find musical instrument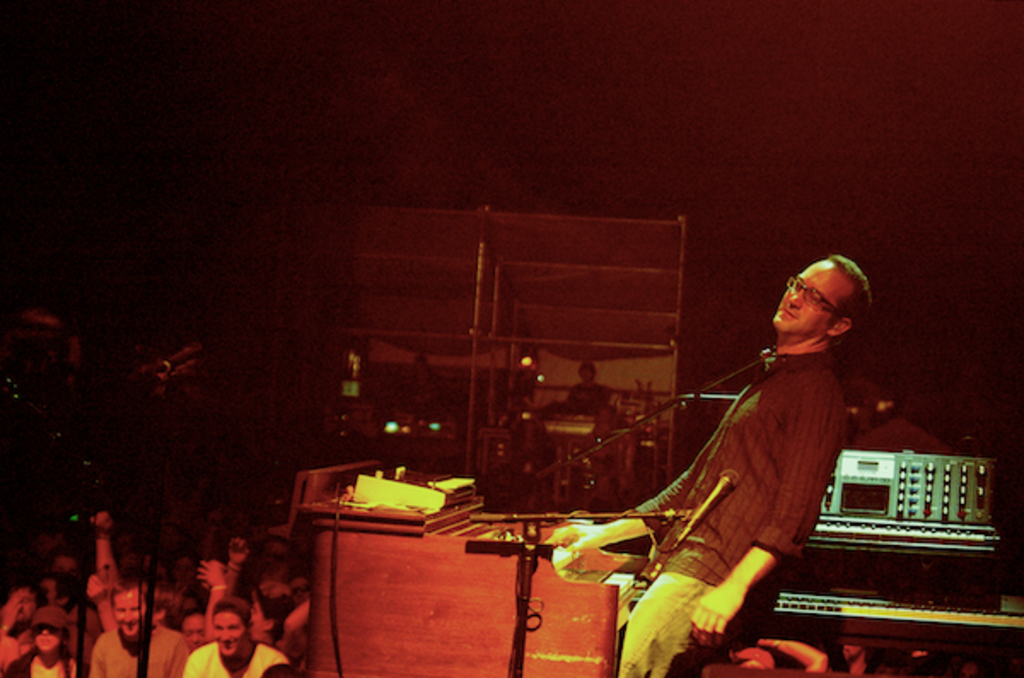
l=788, t=441, r=1022, b=586
